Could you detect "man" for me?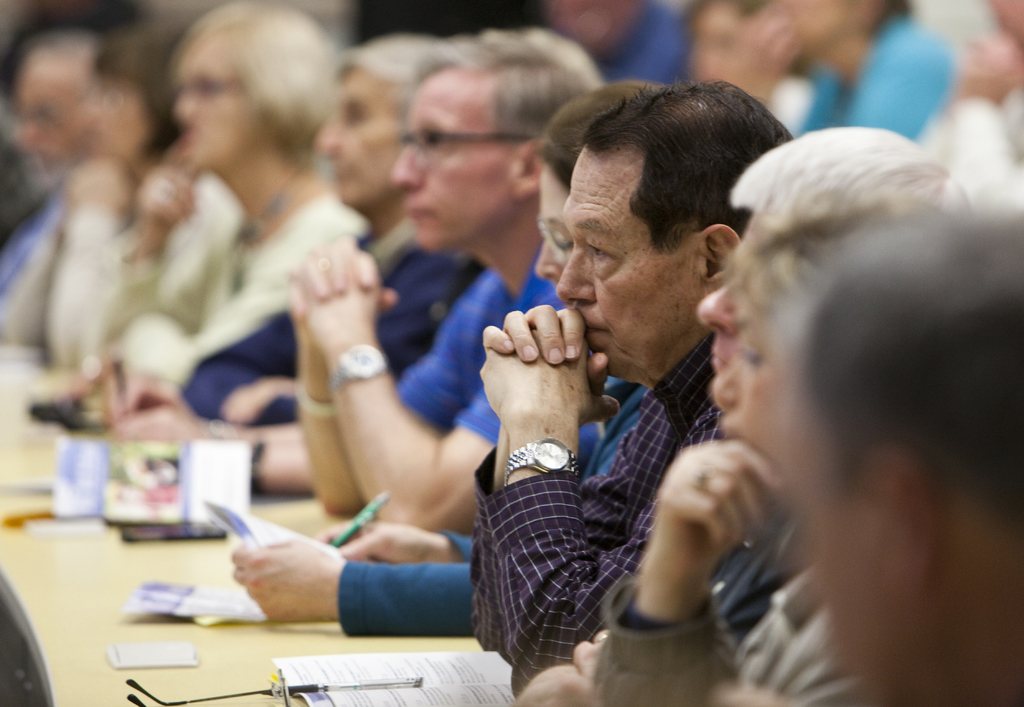
Detection result: left=286, top=29, right=609, bottom=532.
